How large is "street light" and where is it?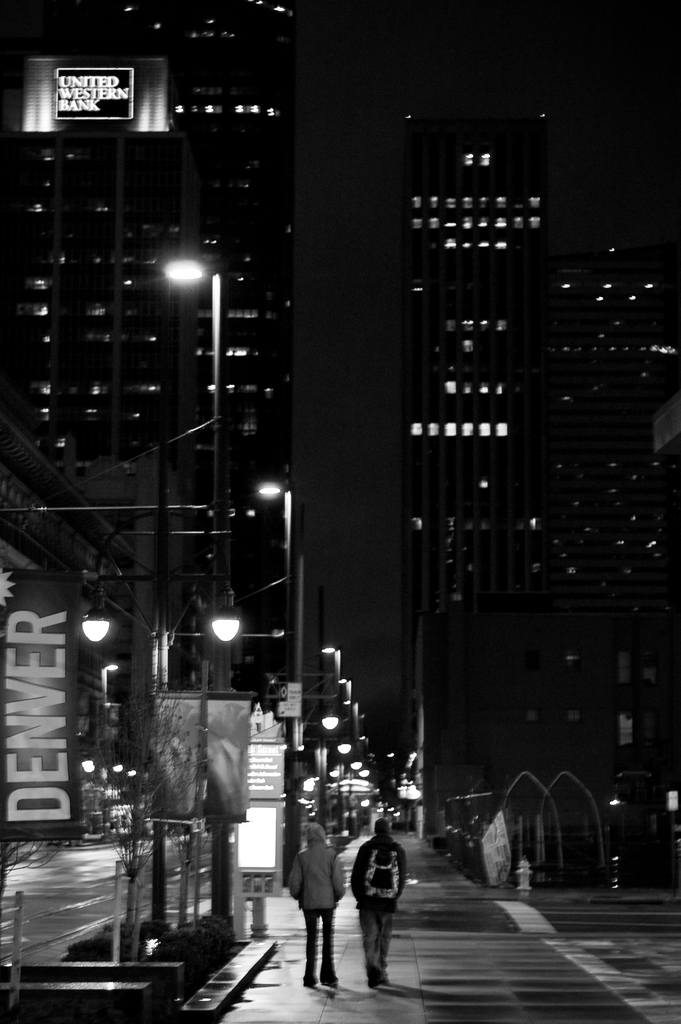
Bounding box: x1=79 y1=444 x2=241 y2=928.
